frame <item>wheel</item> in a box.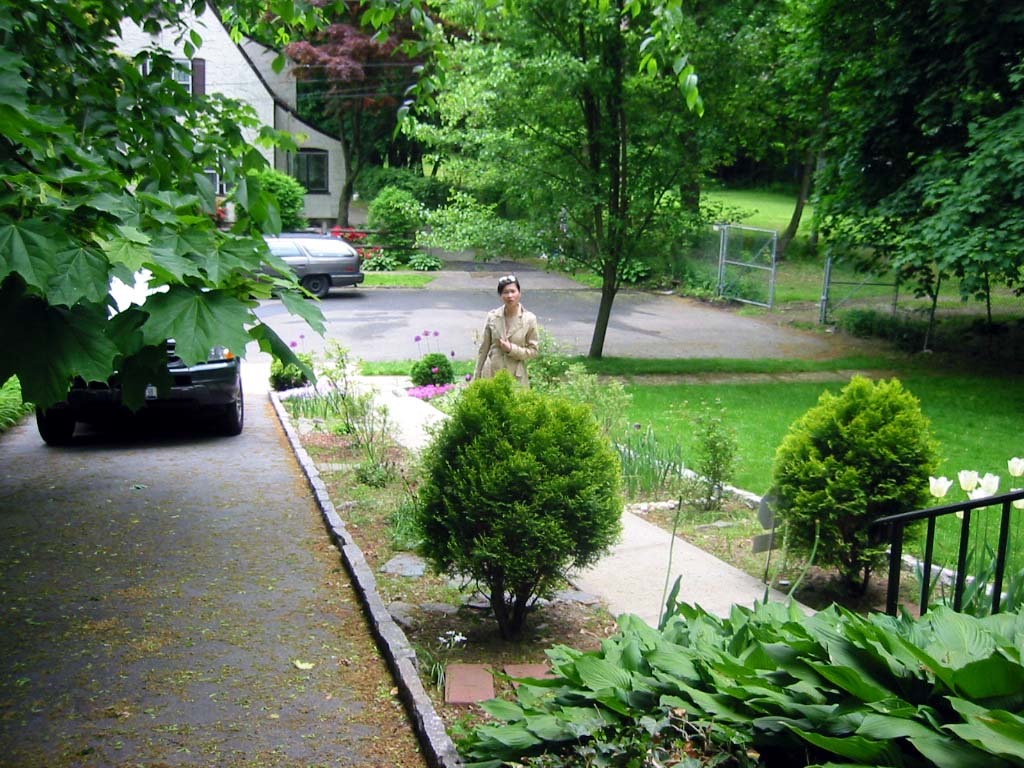
l=219, t=376, r=243, b=431.
